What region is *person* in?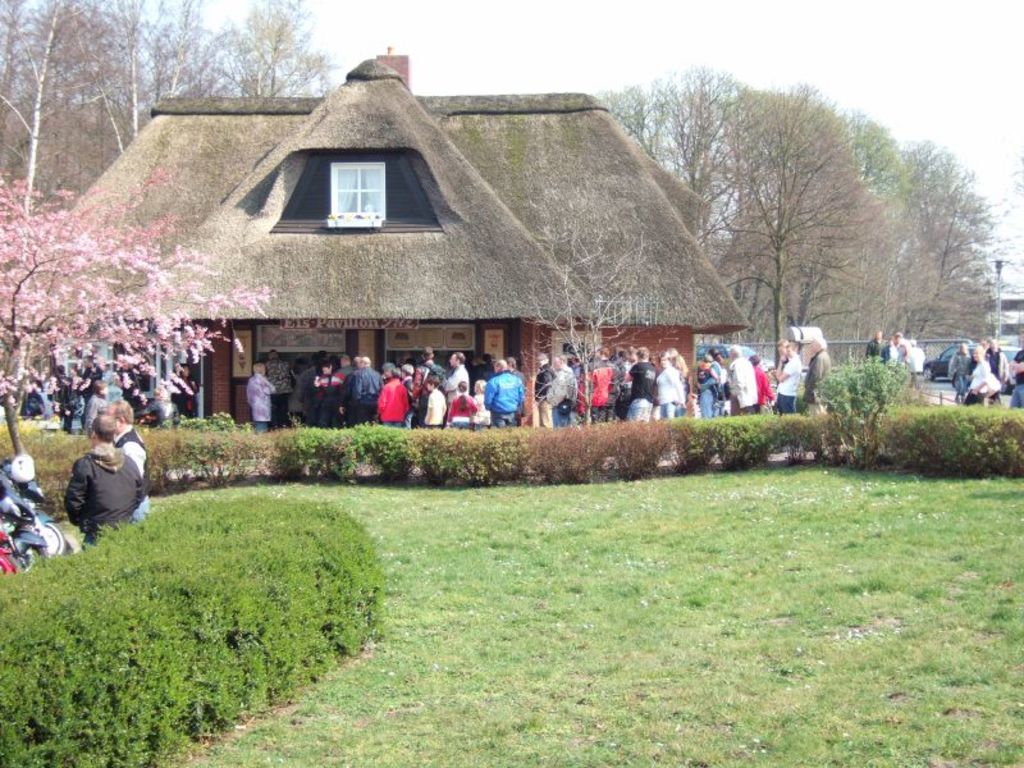
<bbox>549, 352, 581, 424</bbox>.
